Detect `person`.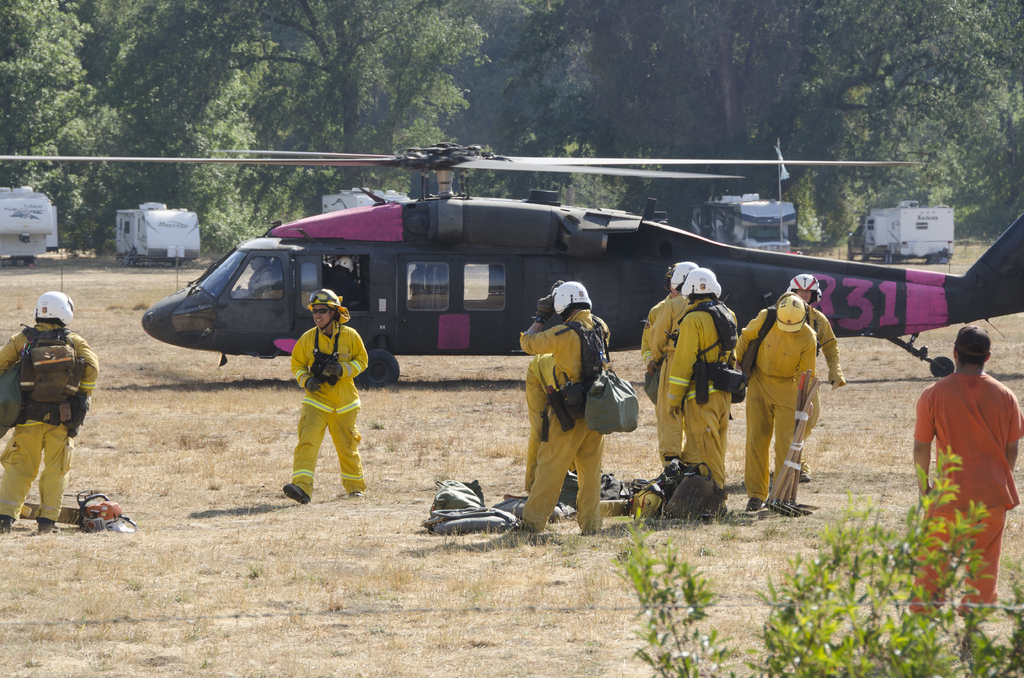
Detected at (520,306,552,495).
